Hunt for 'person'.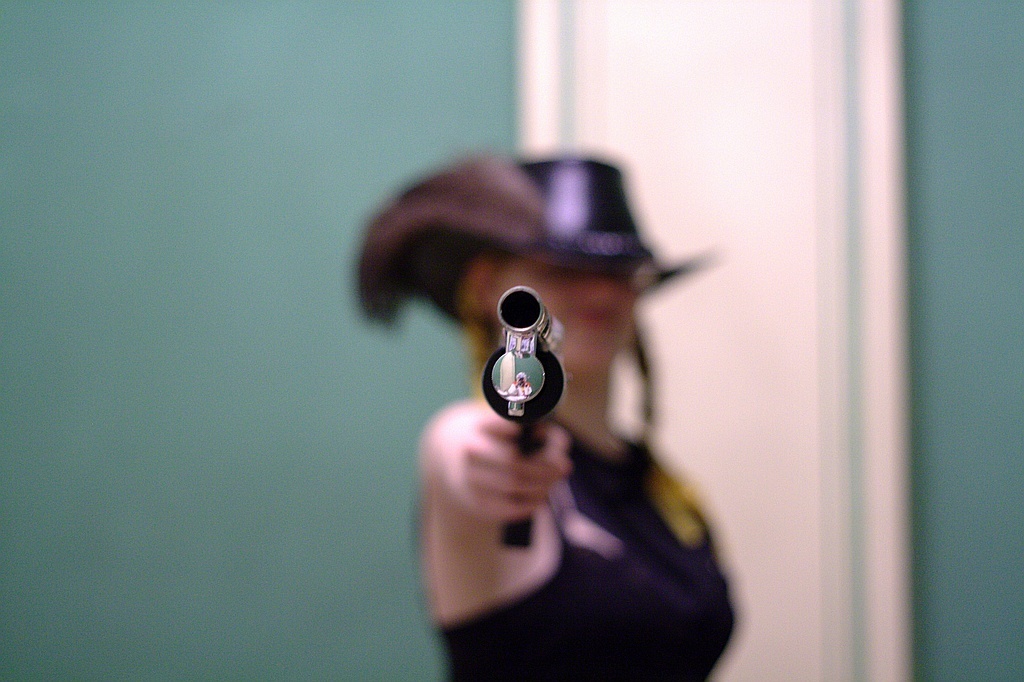
Hunted down at [320,113,759,666].
